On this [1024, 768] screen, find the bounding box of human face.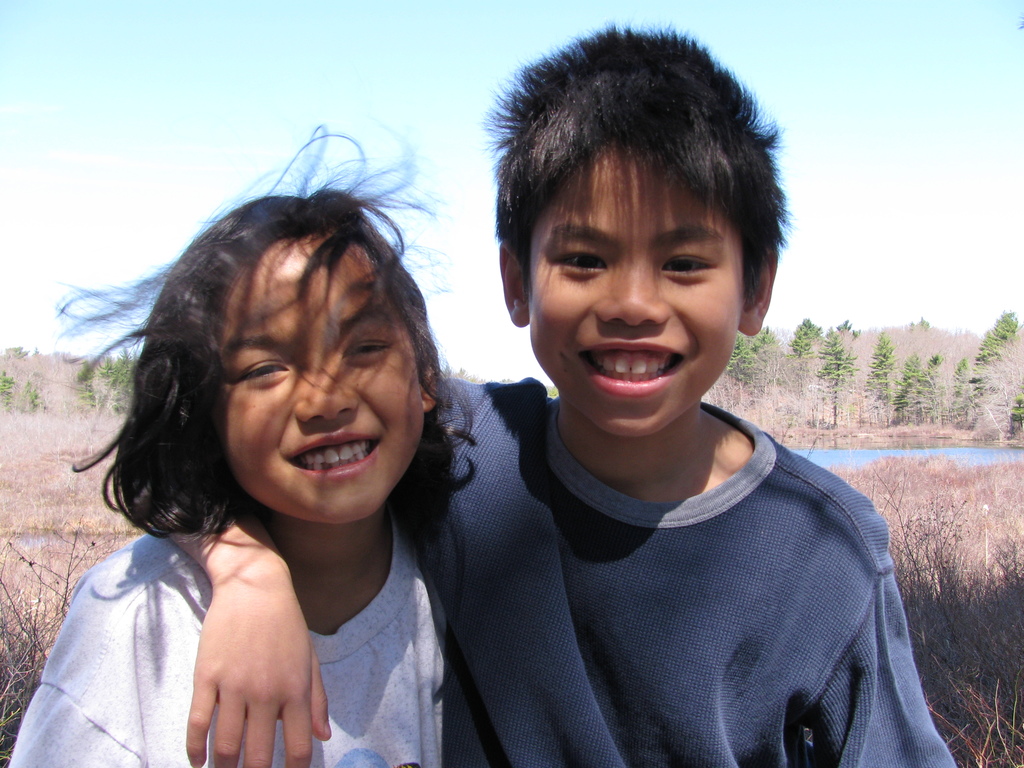
Bounding box: bbox(214, 236, 426, 523).
